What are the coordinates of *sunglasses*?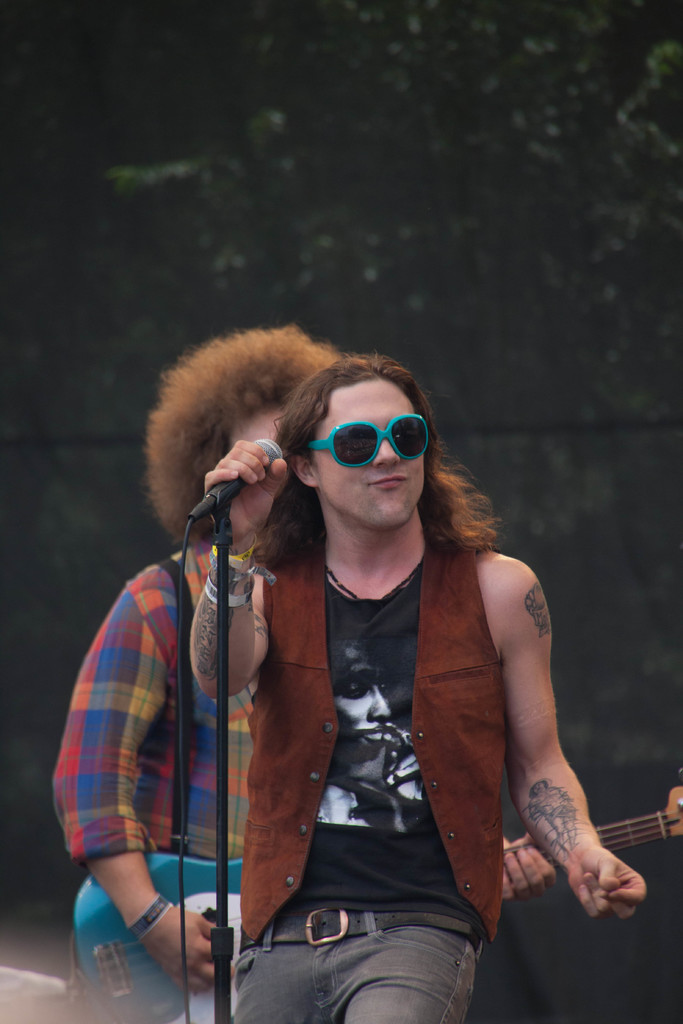
311:415:429:469.
